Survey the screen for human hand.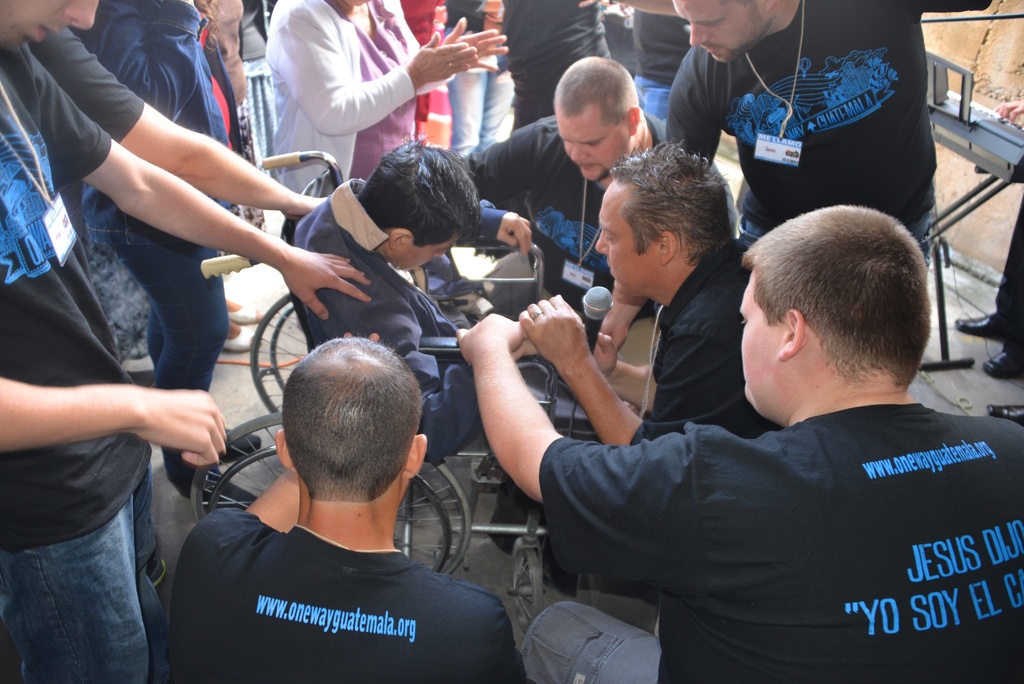
Survey found: {"x1": 140, "y1": 385, "x2": 227, "y2": 466}.
